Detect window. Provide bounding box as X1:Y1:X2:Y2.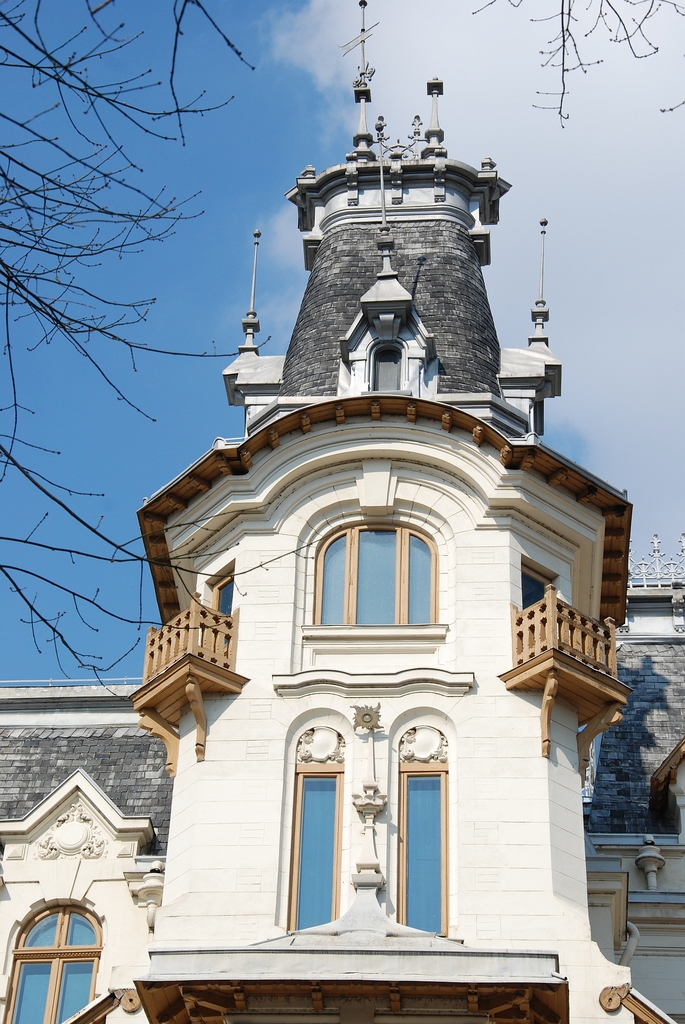
2:902:100:1023.
